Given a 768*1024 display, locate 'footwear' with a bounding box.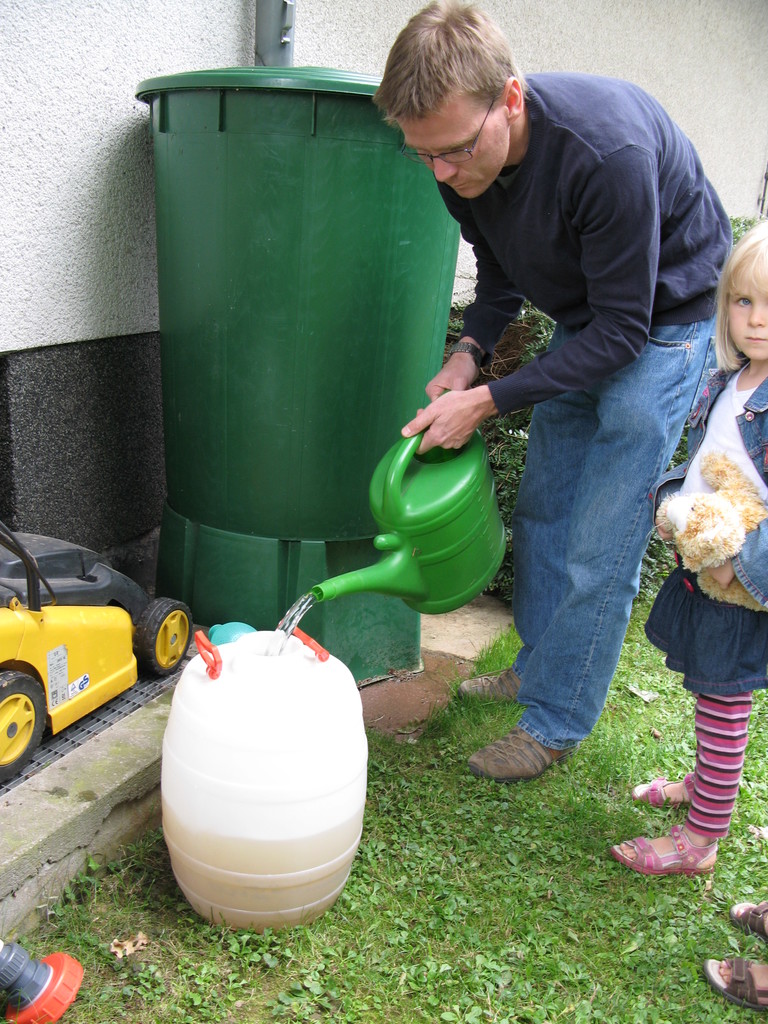
Located: [left=731, top=901, right=767, bottom=940].
